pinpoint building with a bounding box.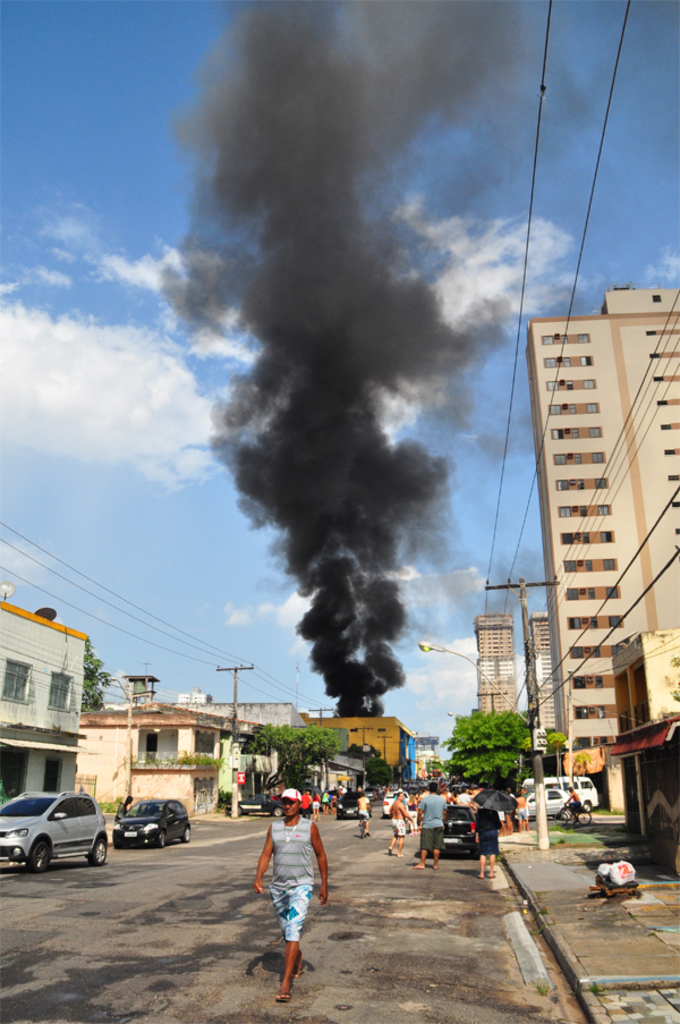
(163, 697, 303, 781).
